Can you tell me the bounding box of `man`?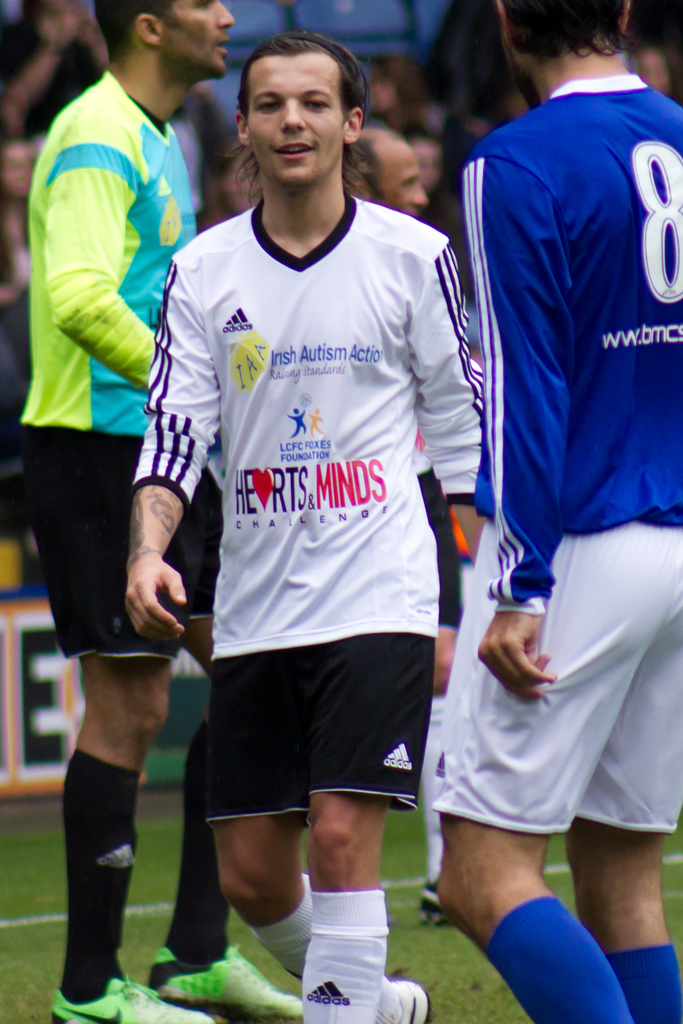
Rect(332, 108, 427, 237).
